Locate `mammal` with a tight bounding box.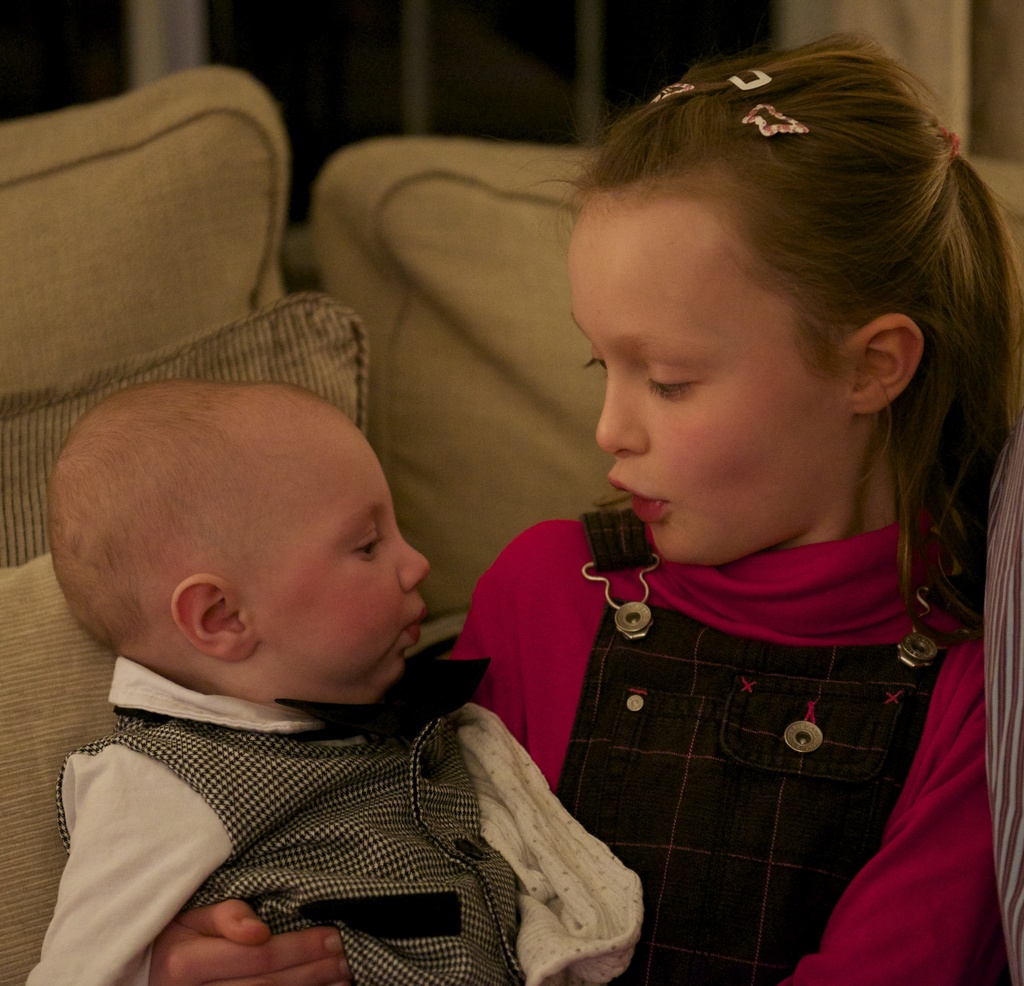
x1=20 y1=374 x2=541 y2=985.
